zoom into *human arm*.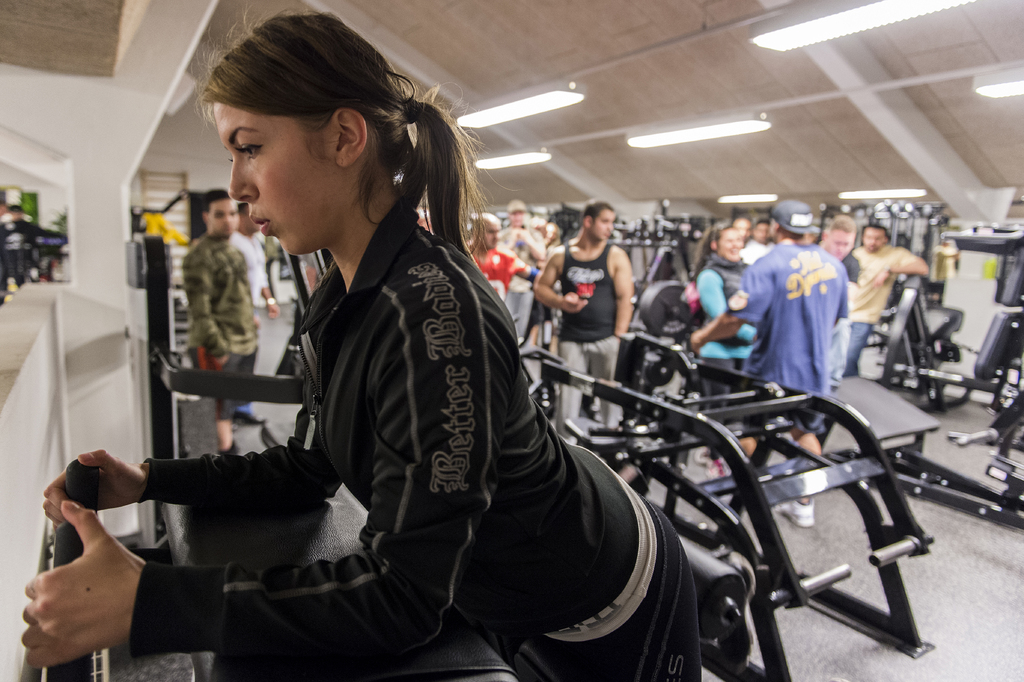
Zoom target: pyautogui.locateOnScreen(681, 256, 770, 351).
